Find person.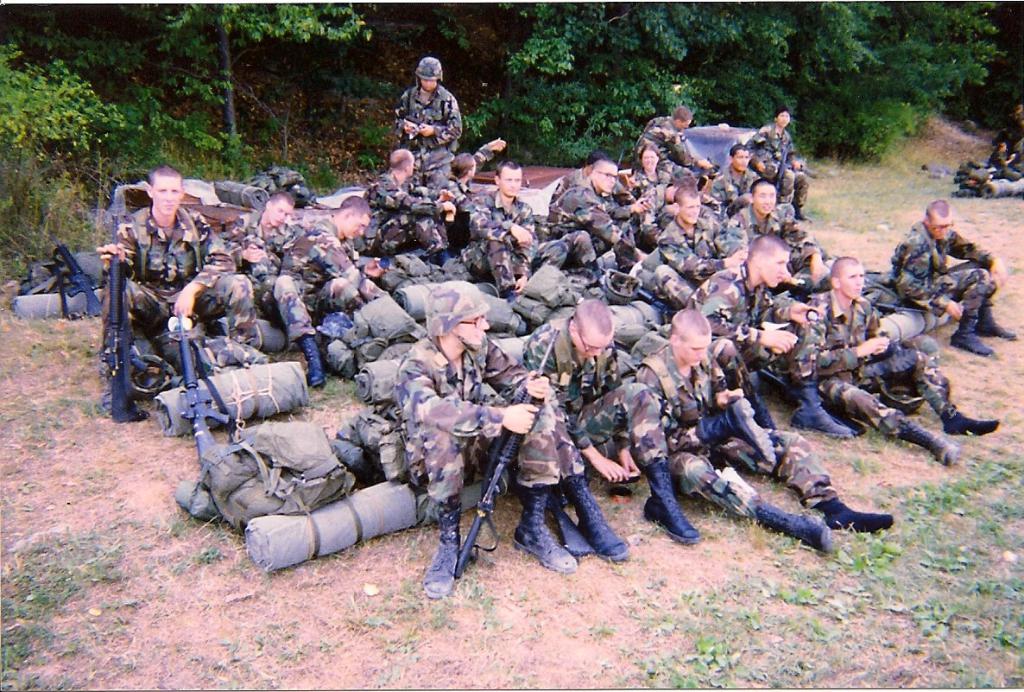
(x1=748, y1=103, x2=808, y2=219).
